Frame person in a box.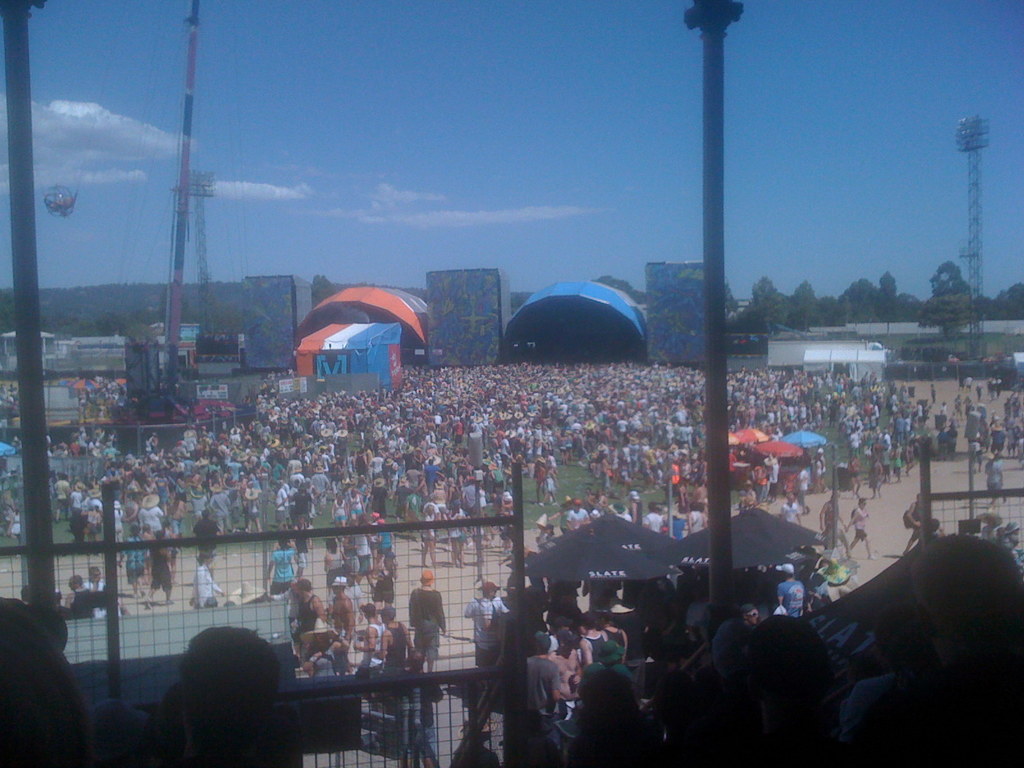
crop(467, 582, 508, 662).
